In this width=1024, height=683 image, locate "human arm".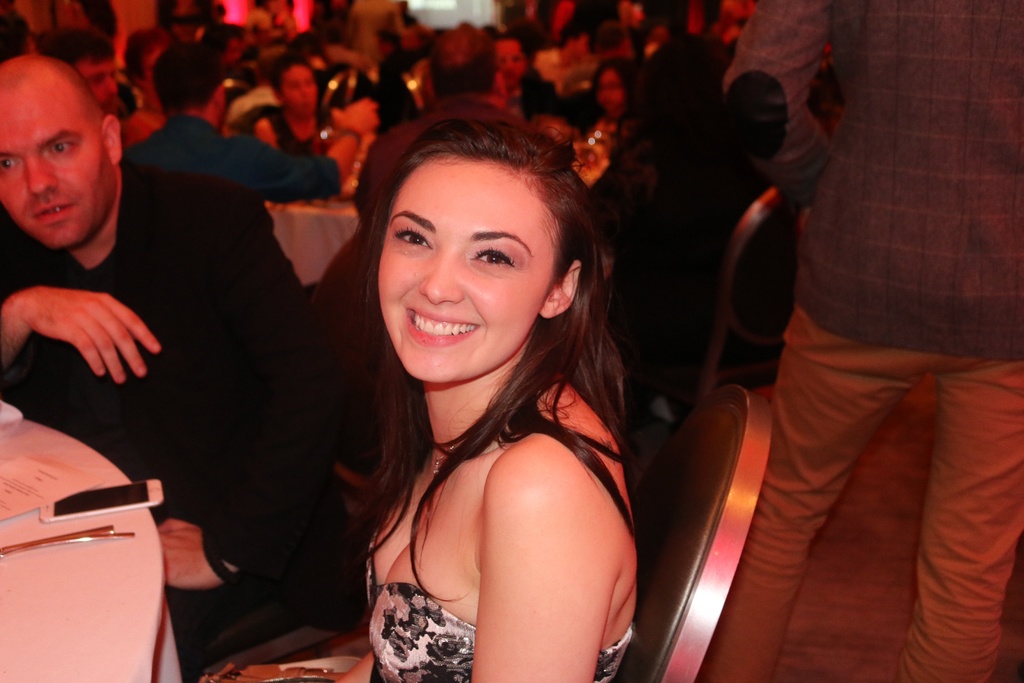
Bounding box: select_region(118, 108, 166, 152).
